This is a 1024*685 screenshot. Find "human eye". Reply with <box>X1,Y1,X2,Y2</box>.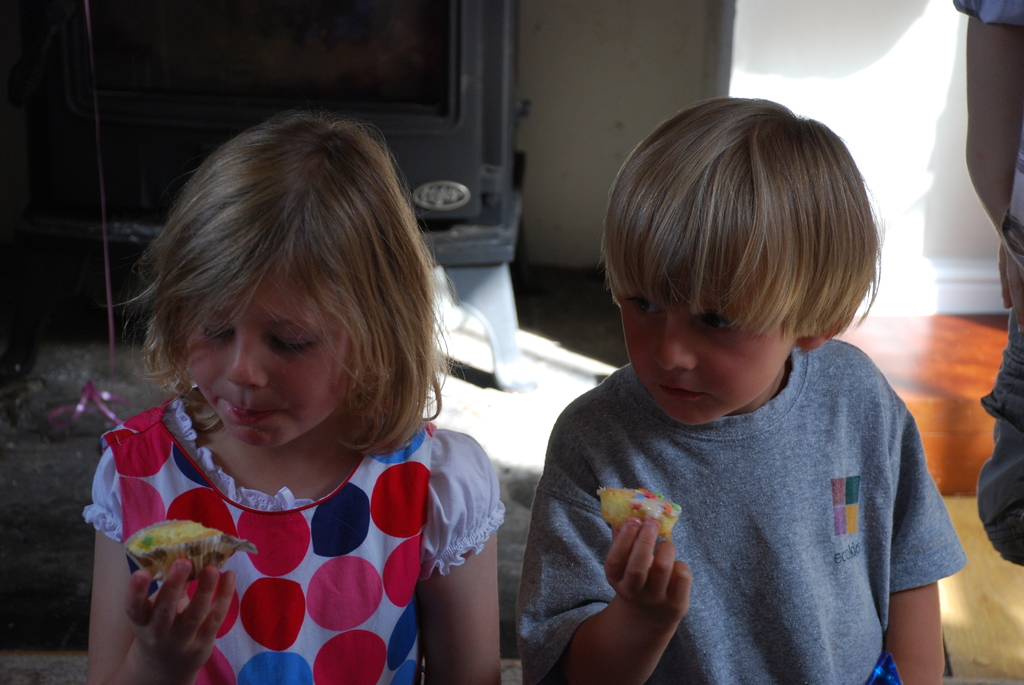
<box>621,292,660,320</box>.
